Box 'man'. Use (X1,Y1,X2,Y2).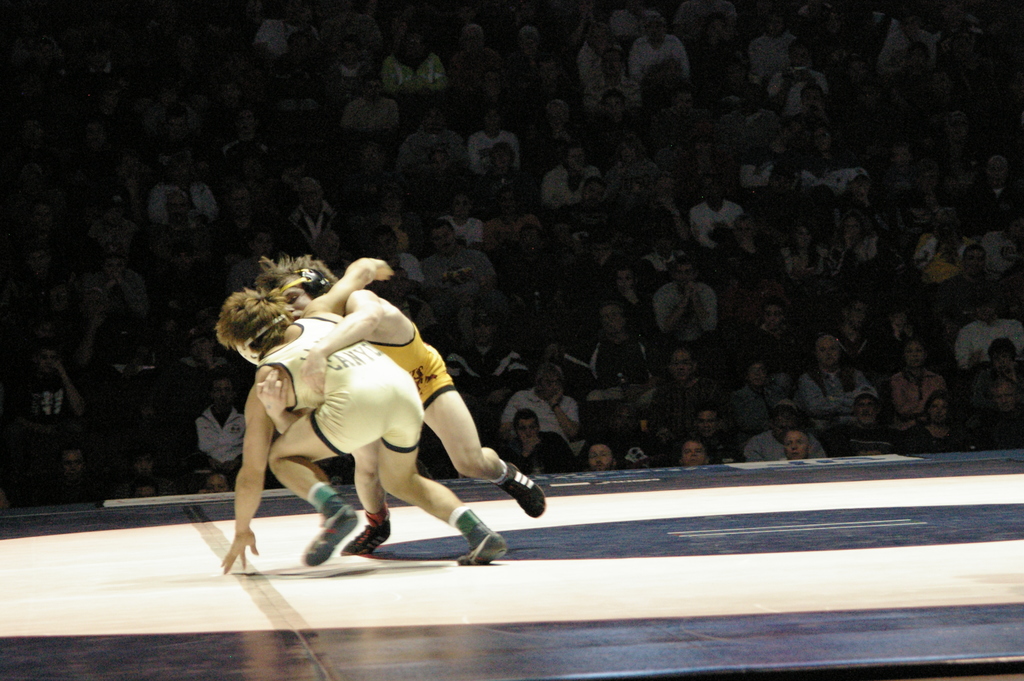
(209,257,513,570).
